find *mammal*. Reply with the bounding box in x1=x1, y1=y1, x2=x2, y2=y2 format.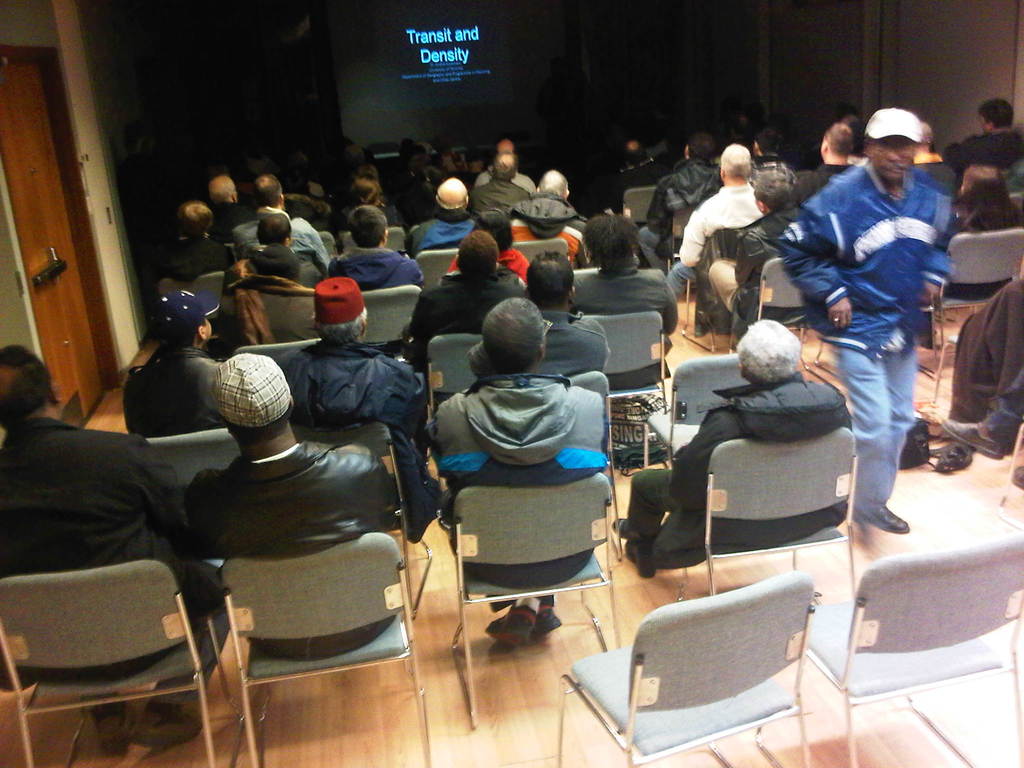
x1=468, y1=249, x2=614, y2=378.
